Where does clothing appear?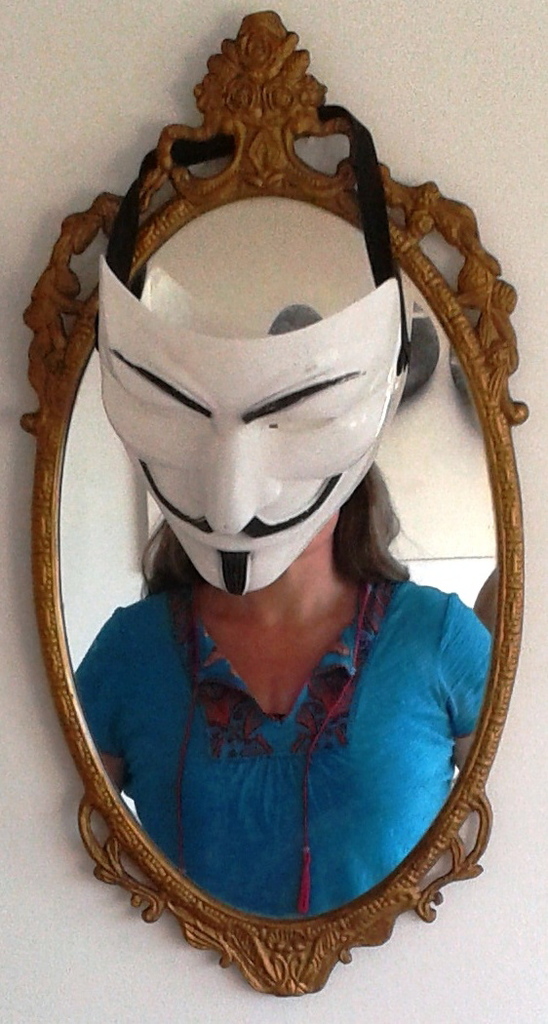
Appears at left=82, top=559, right=507, bottom=957.
